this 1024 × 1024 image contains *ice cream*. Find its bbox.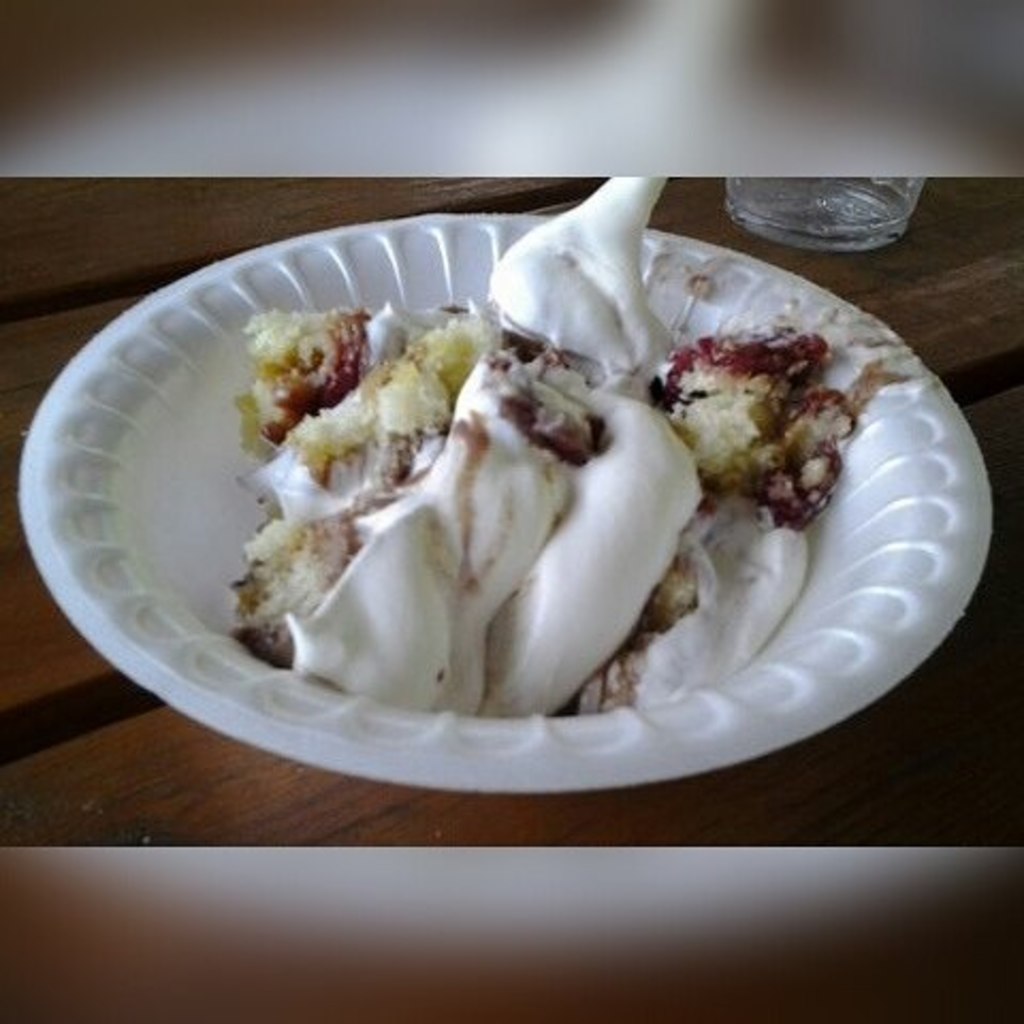
bbox=[192, 228, 781, 770].
